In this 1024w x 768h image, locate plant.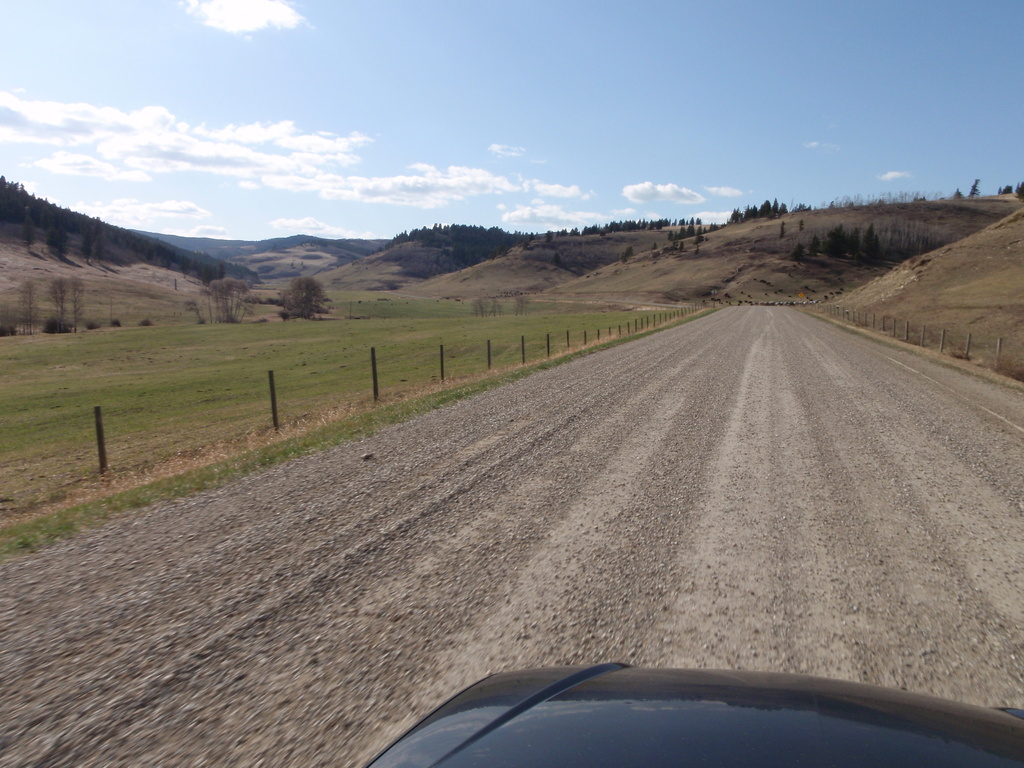
Bounding box: x1=86, y1=315, x2=99, y2=336.
